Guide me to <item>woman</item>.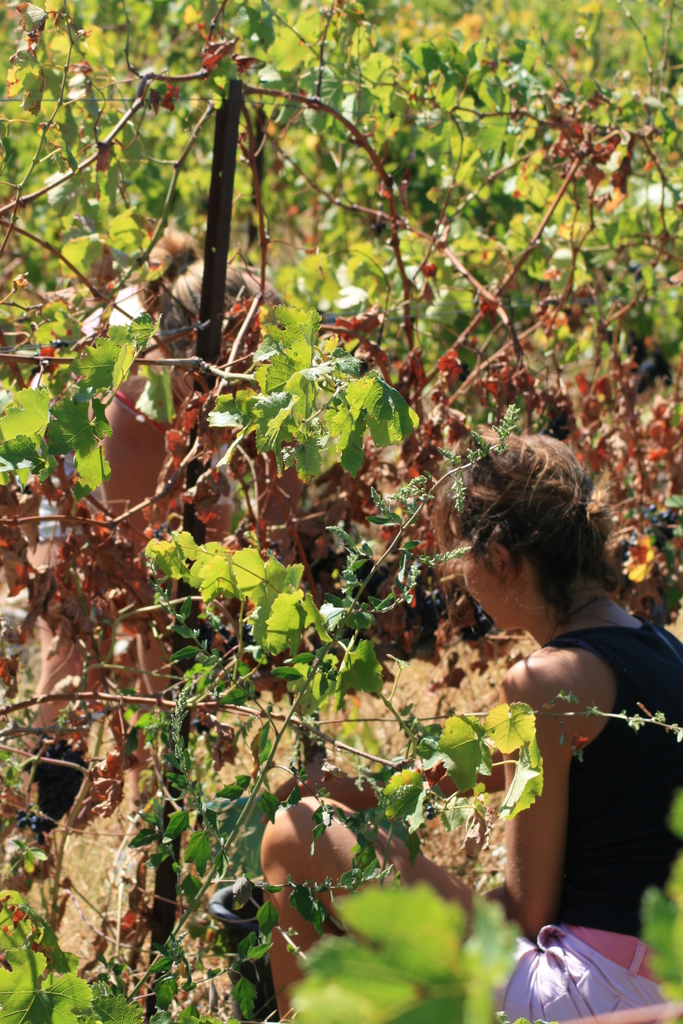
Guidance: locate(263, 429, 682, 1023).
